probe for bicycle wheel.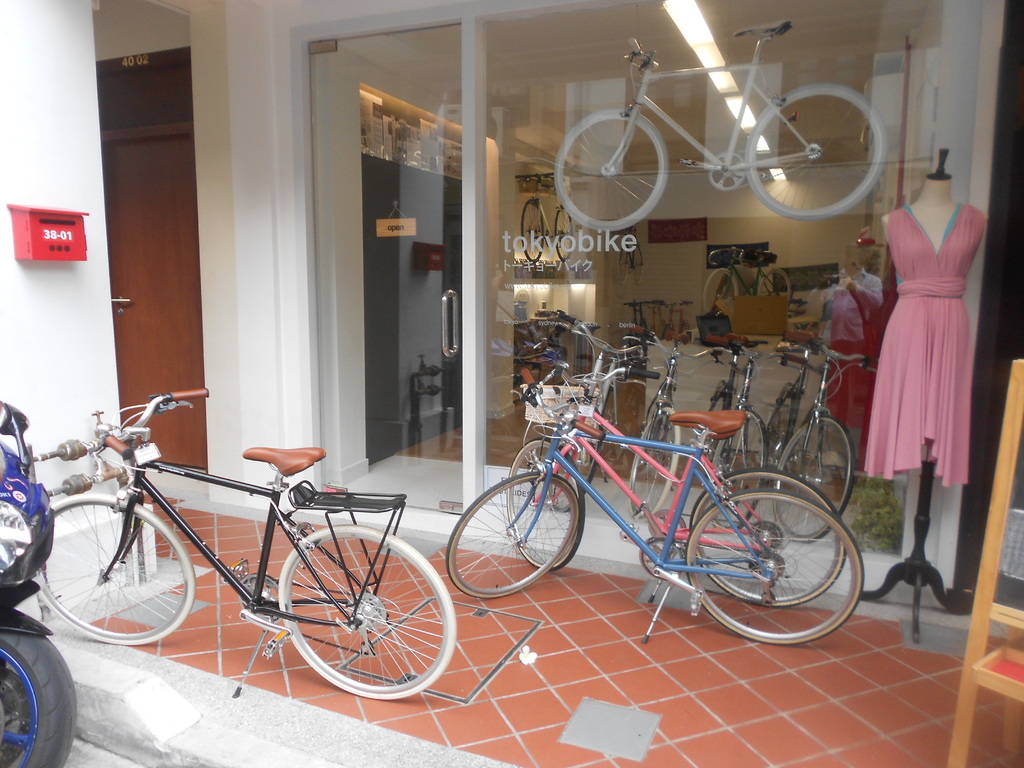
Probe result: 755,264,796,312.
